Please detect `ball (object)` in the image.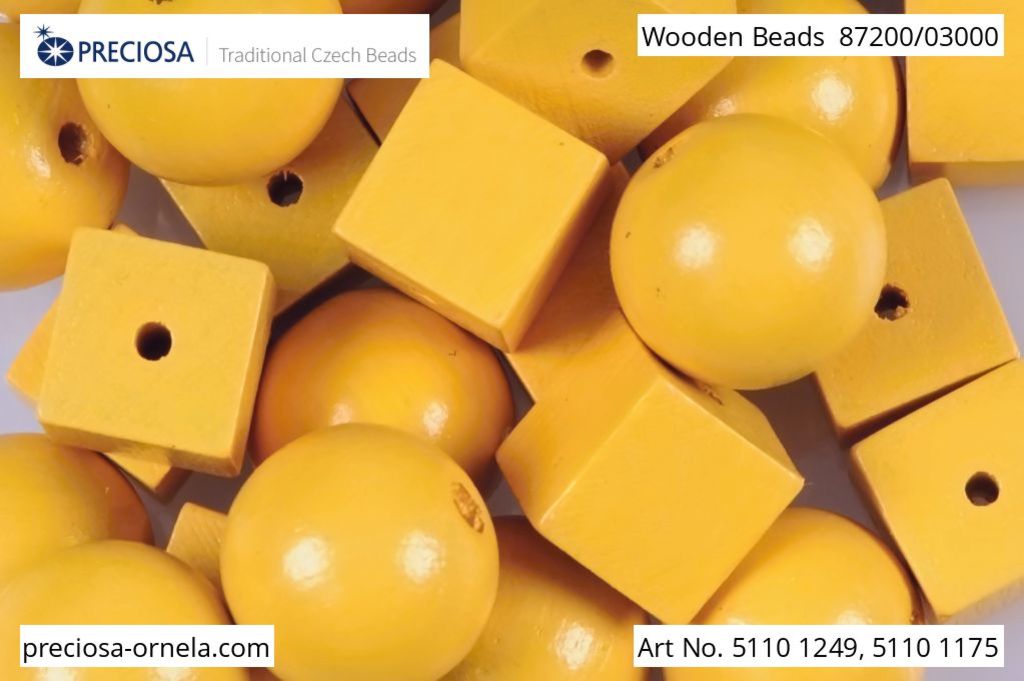
{"x1": 660, "y1": 504, "x2": 927, "y2": 680}.
